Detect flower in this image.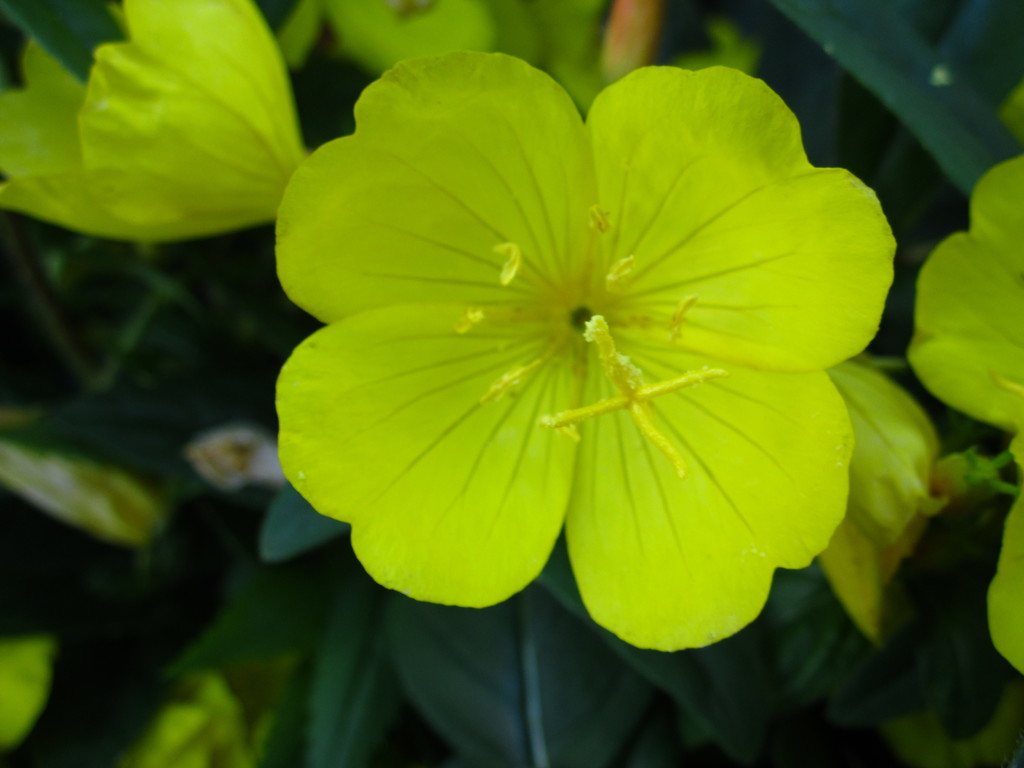
Detection: x1=278 y1=0 x2=485 y2=73.
